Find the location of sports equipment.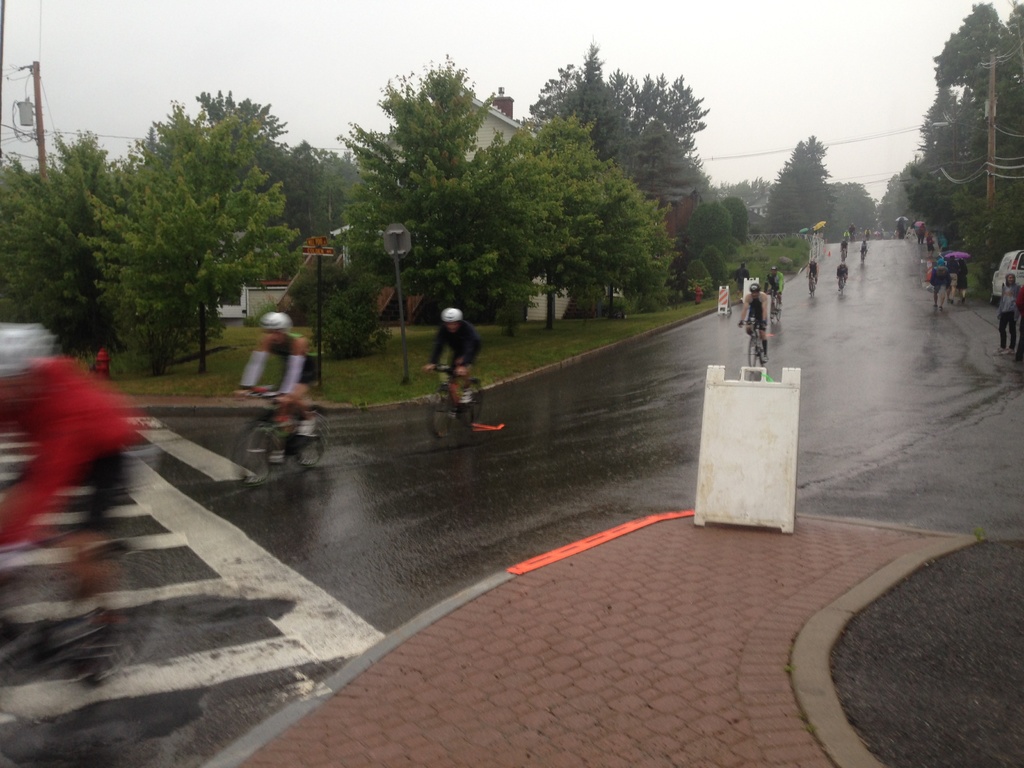
Location: rect(440, 305, 465, 319).
